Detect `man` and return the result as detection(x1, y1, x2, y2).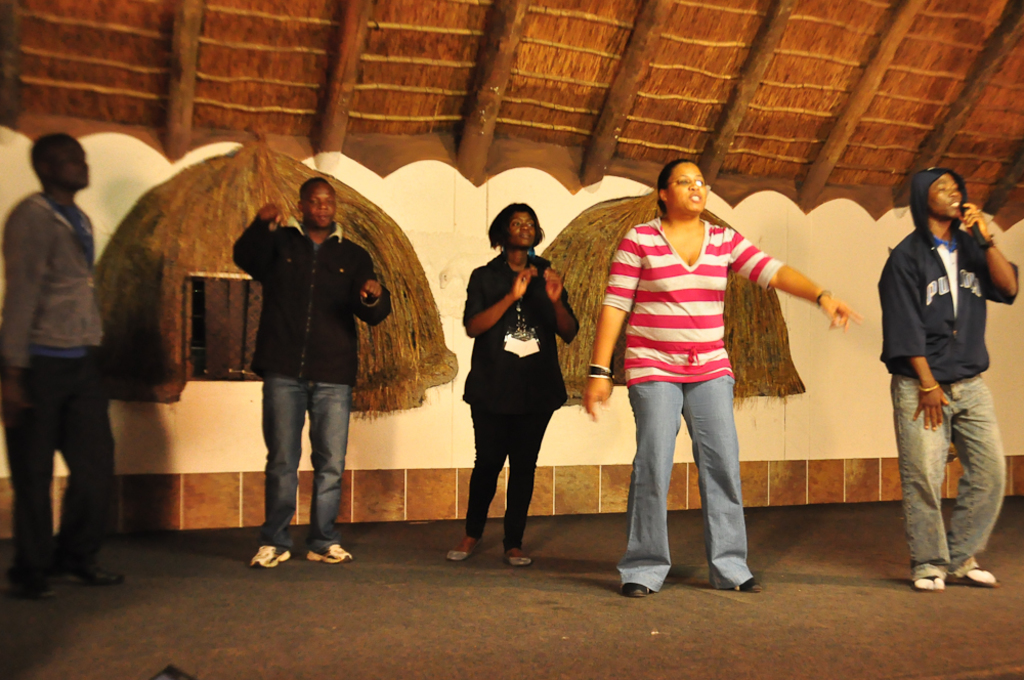
detection(232, 175, 392, 569).
